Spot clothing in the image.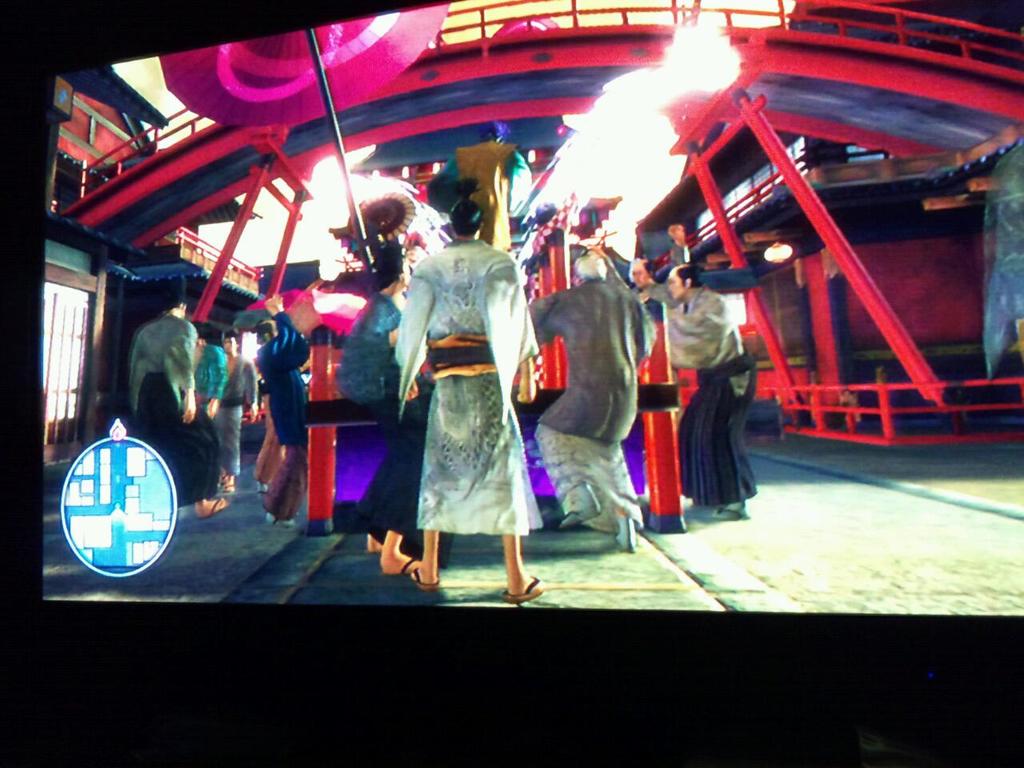
clothing found at bbox=(259, 314, 307, 512).
